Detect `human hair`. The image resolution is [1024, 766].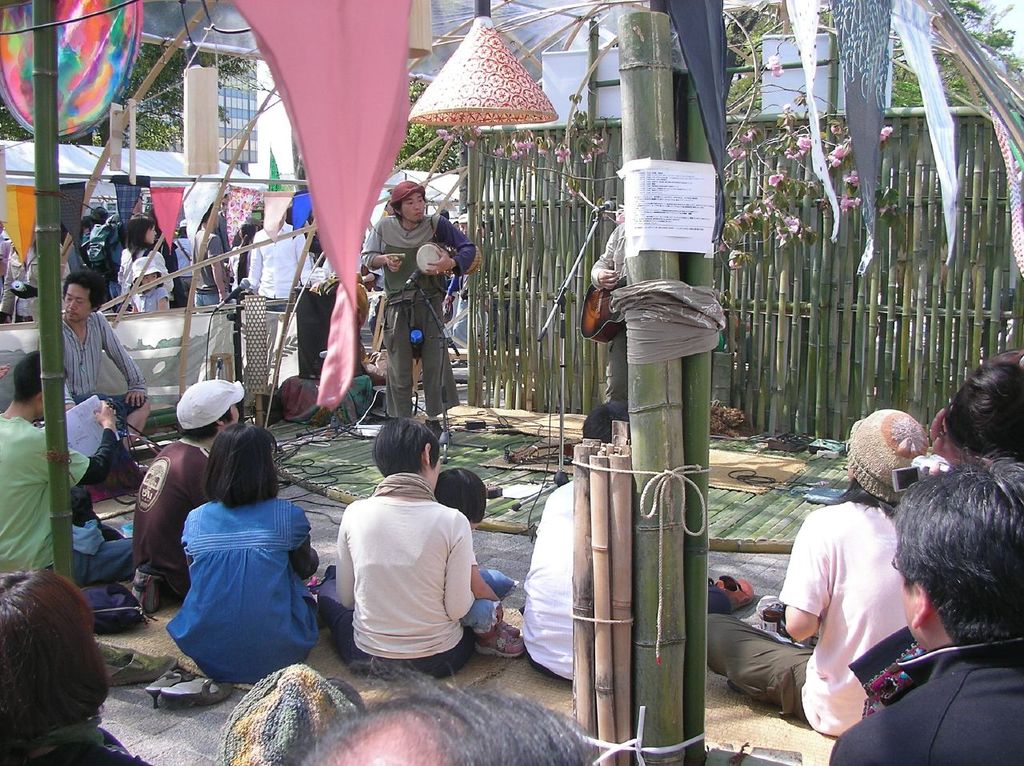
[x1=182, y1=403, x2=234, y2=439].
